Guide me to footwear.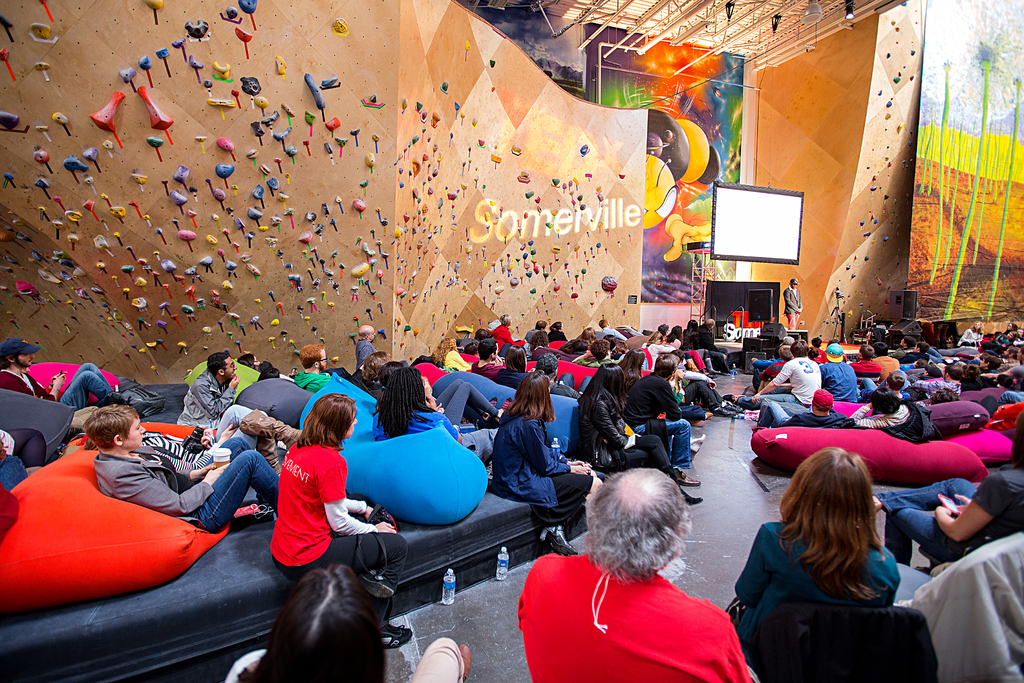
Guidance: box=[458, 642, 471, 682].
